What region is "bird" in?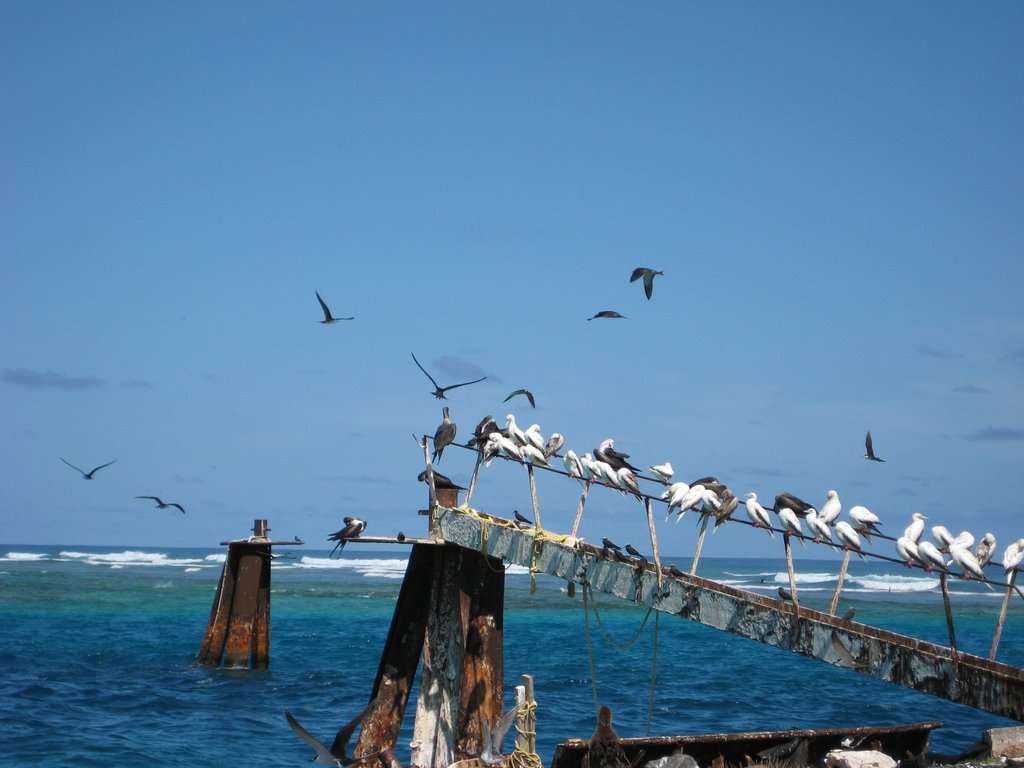
315/286/358/328.
